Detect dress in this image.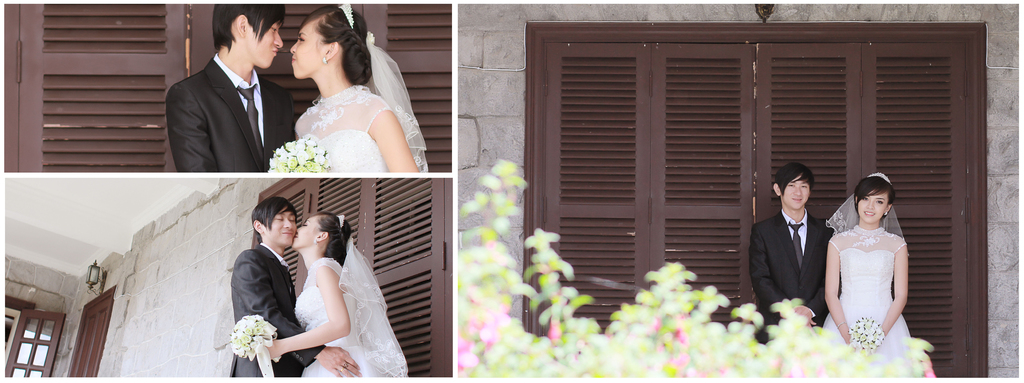
Detection: l=294, t=258, r=374, b=378.
